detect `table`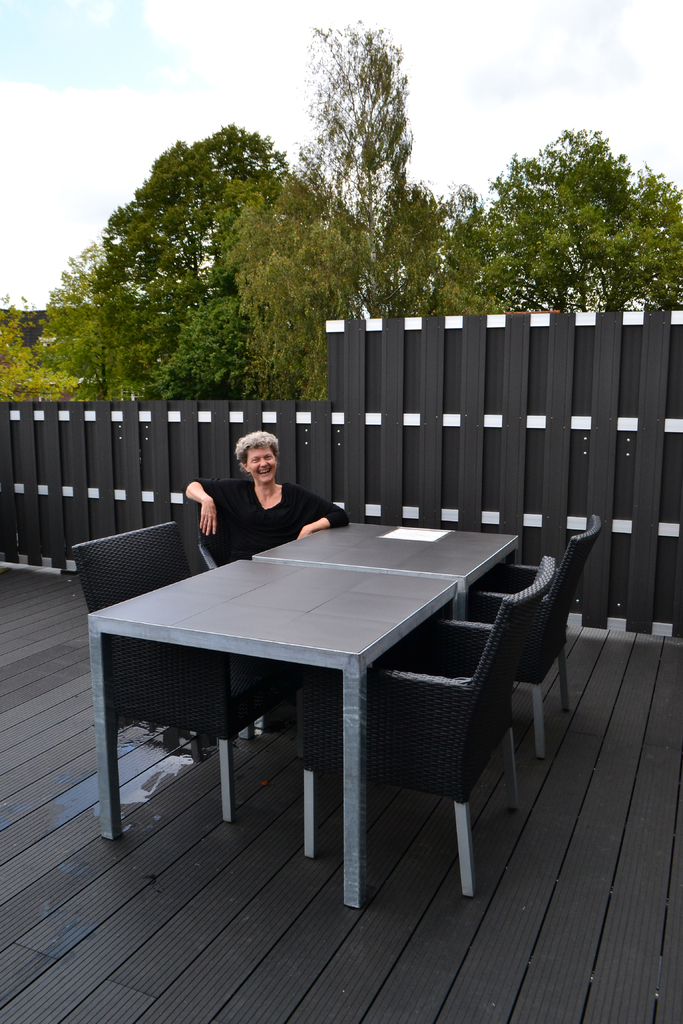
detection(92, 532, 552, 901)
